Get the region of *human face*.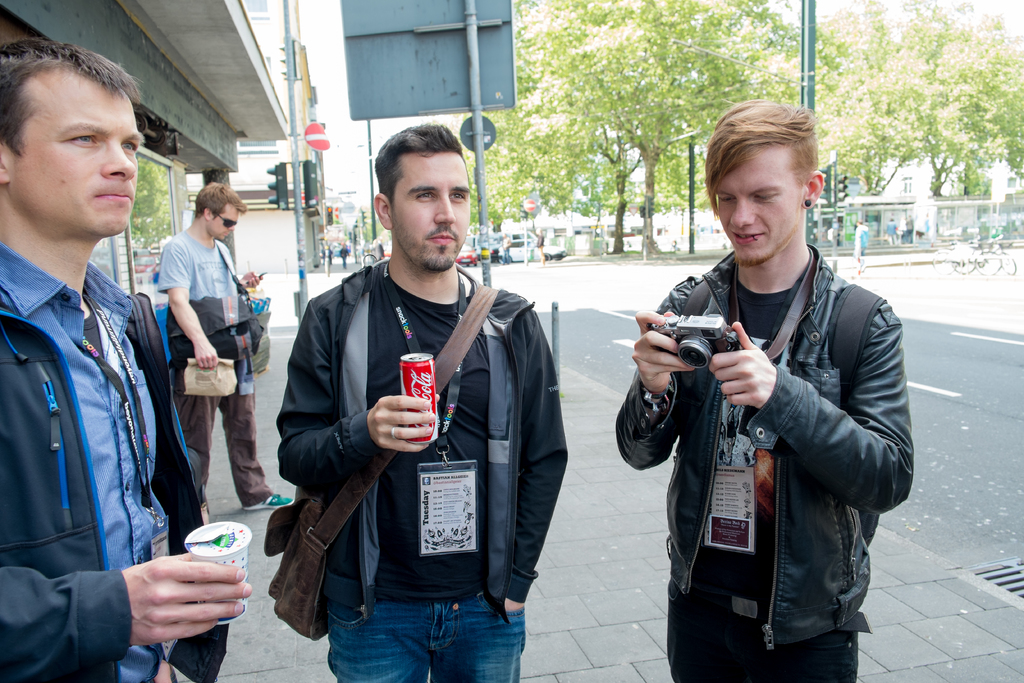
714:147:810:267.
